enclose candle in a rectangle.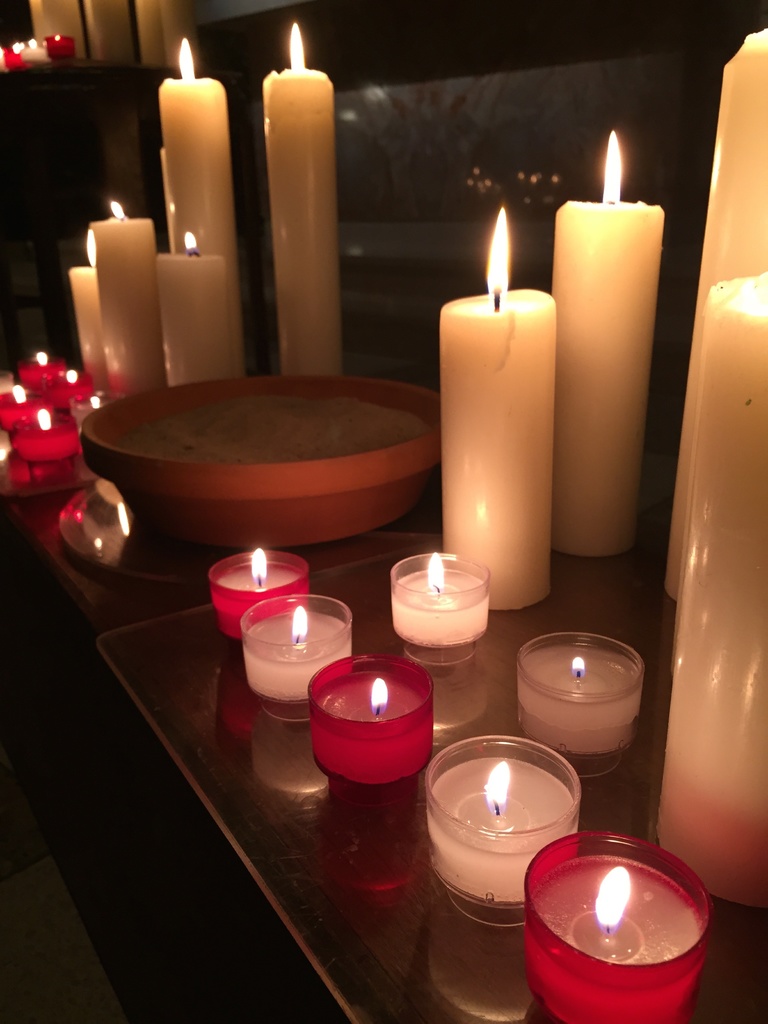
<region>424, 738, 575, 904</region>.
